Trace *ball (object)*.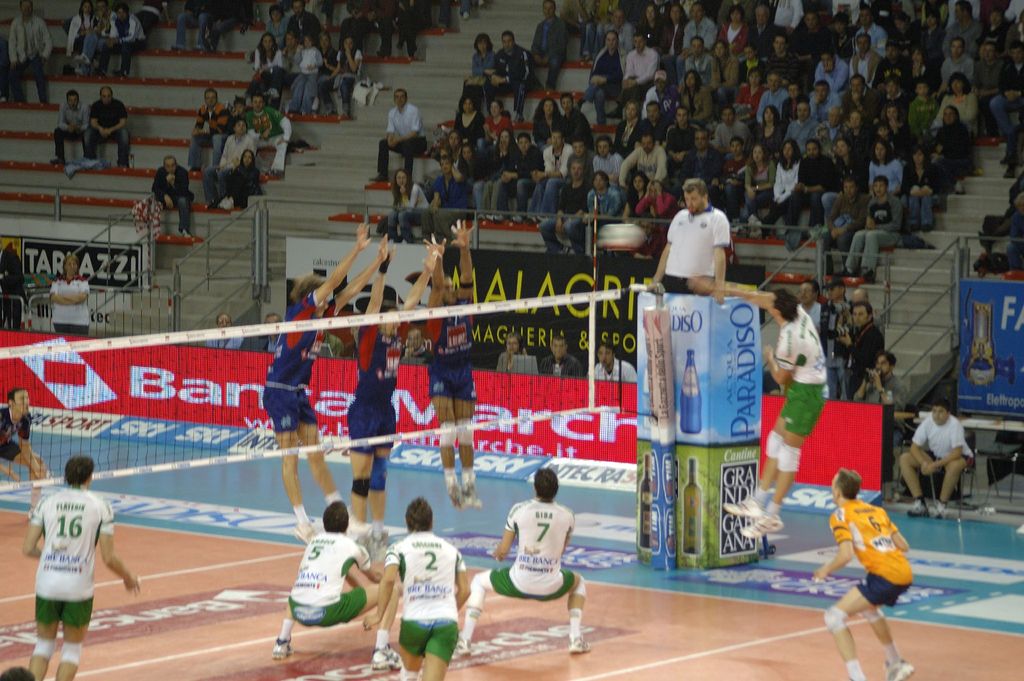
Traced to (left=597, top=225, right=646, bottom=249).
